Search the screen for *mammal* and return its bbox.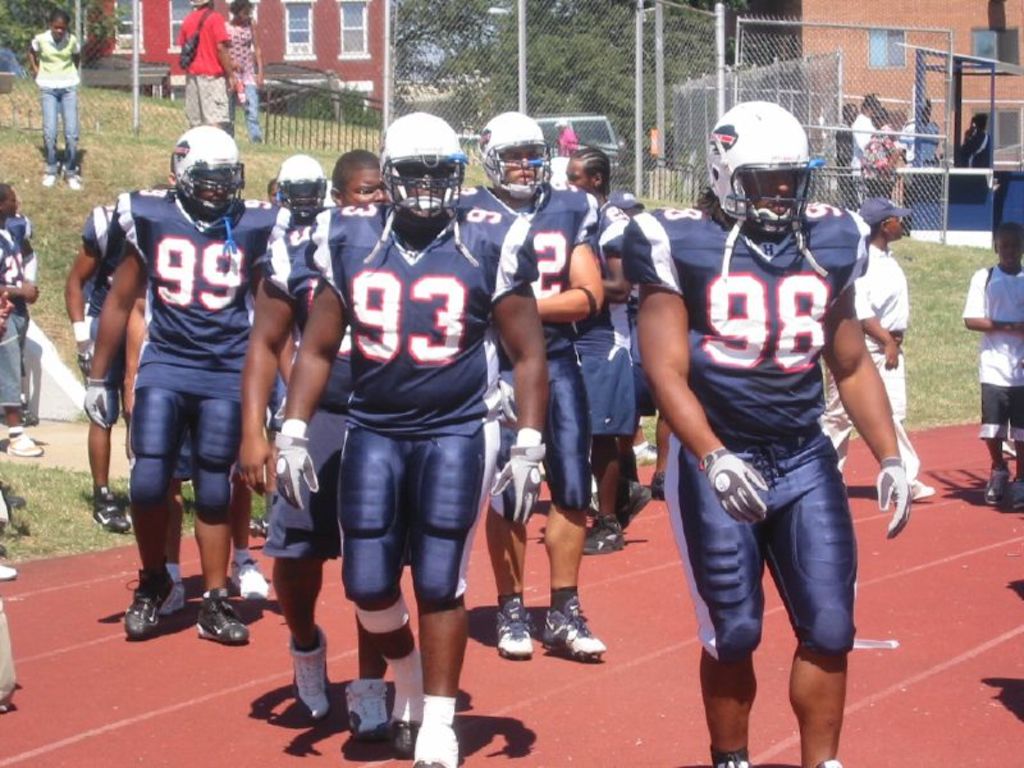
Found: (left=557, top=119, right=580, bottom=156).
